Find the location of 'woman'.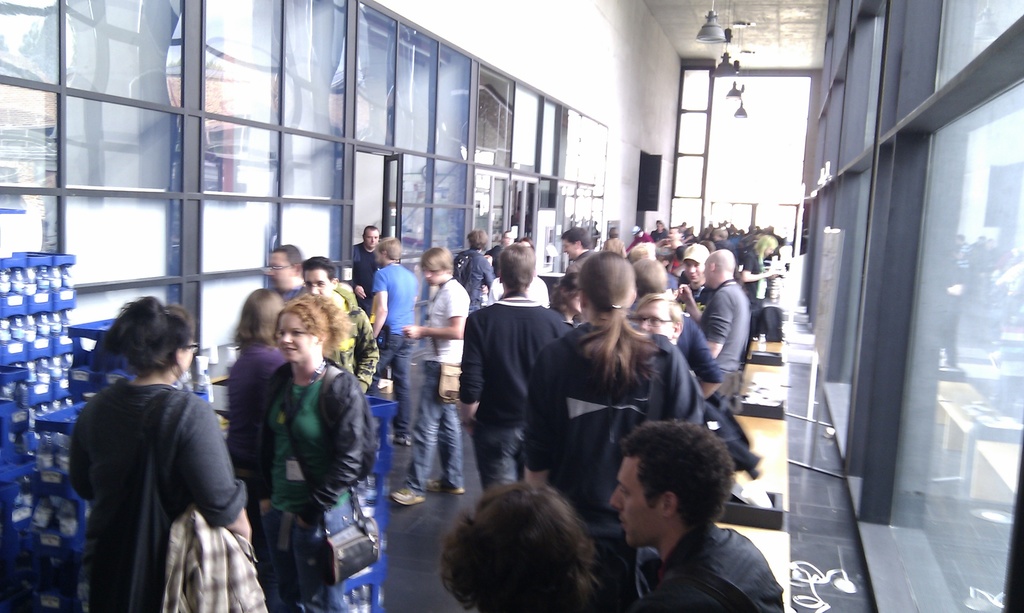
Location: [x1=72, y1=279, x2=263, y2=606].
